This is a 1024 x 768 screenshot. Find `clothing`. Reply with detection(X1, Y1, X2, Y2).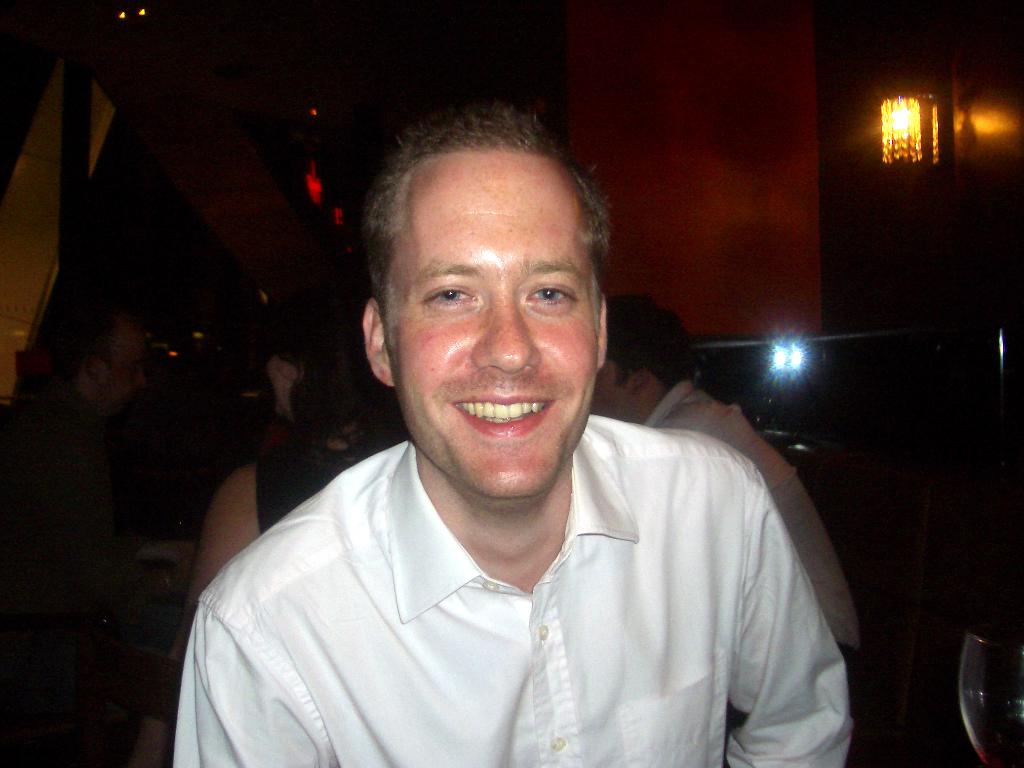
detection(180, 414, 840, 767).
